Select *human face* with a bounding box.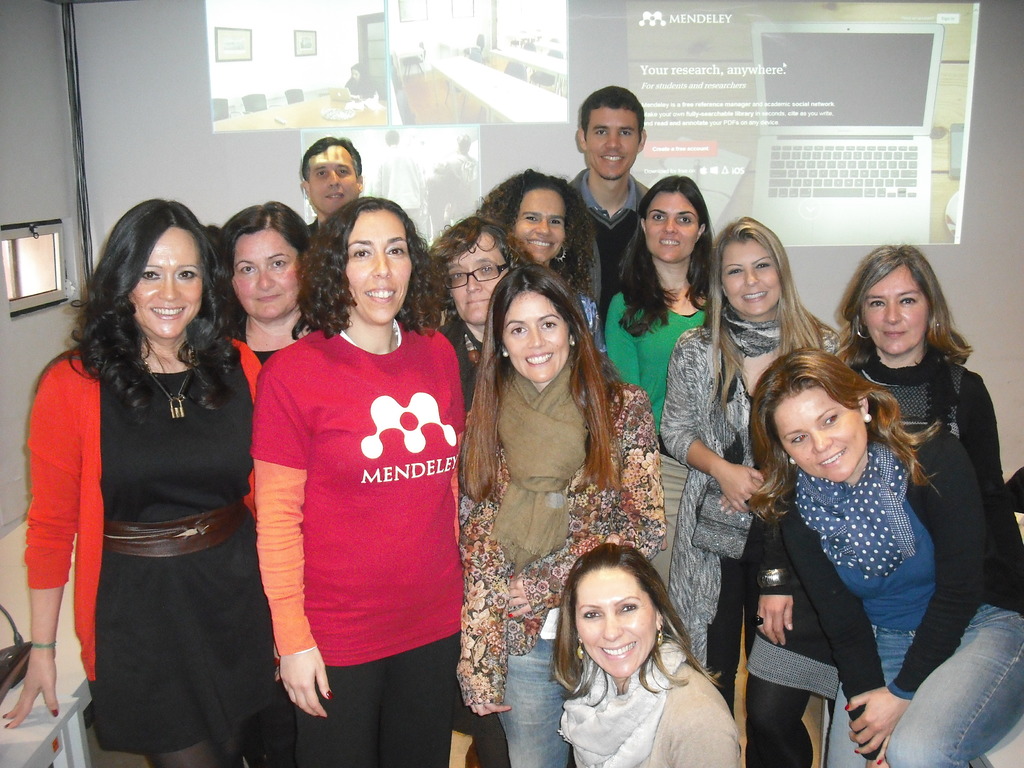
[721,238,783,314].
